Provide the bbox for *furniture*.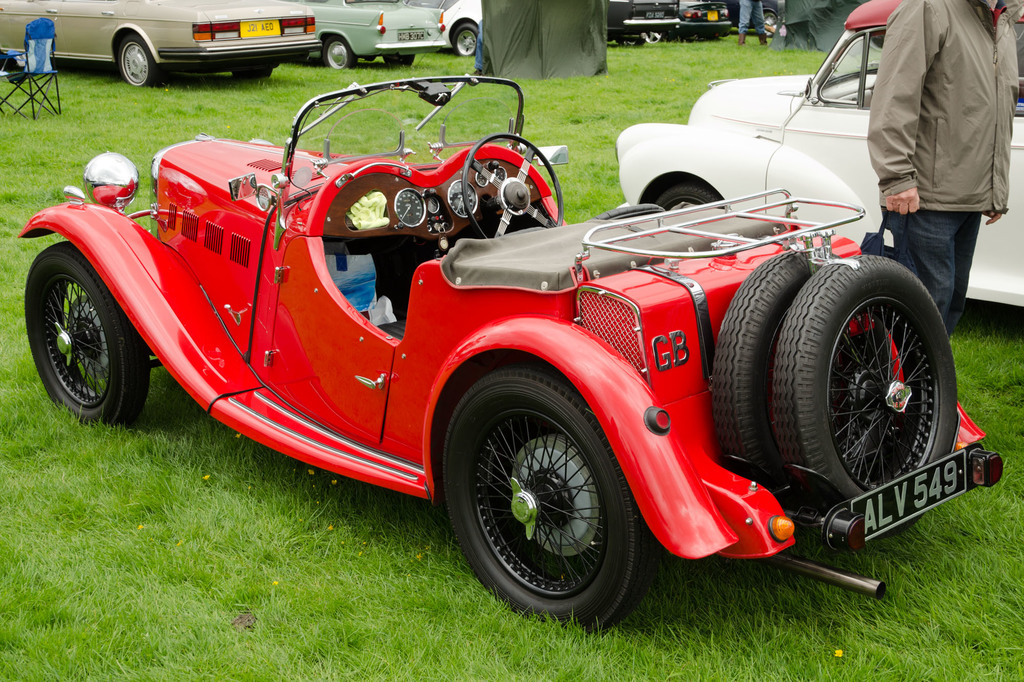
{"left": 0, "top": 17, "right": 61, "bottom": 122}.
